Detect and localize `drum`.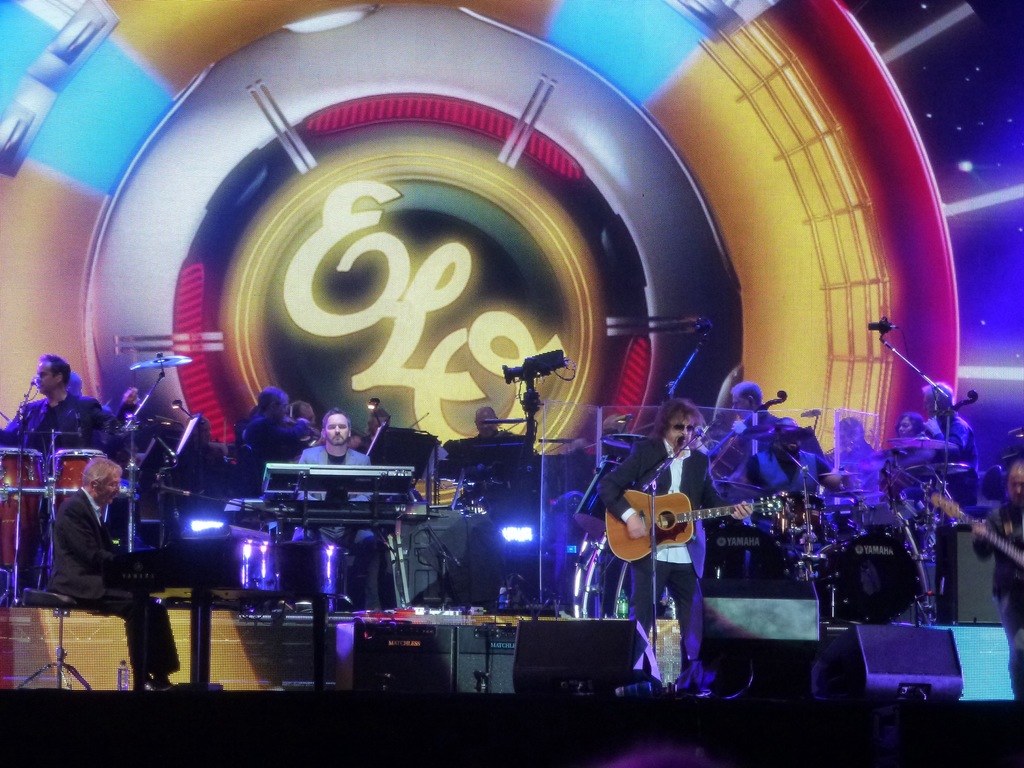
Localized at x1=225, y1=538, x2=282, y2=591.
